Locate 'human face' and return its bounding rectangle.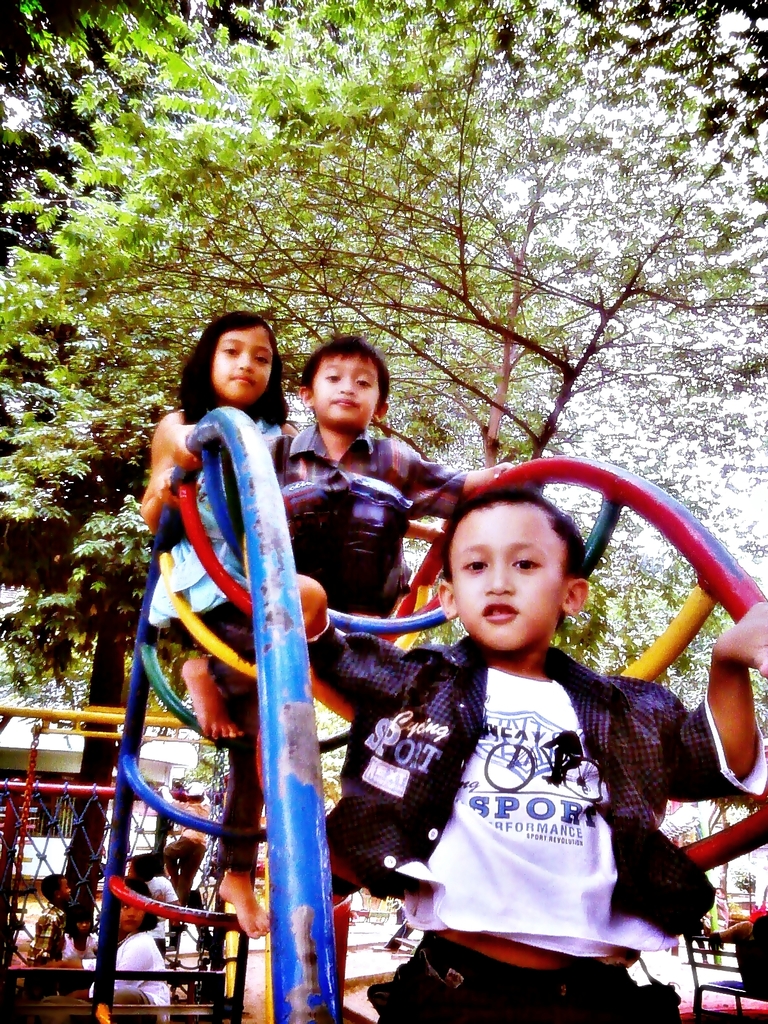
[463, 510, 566, 650].
